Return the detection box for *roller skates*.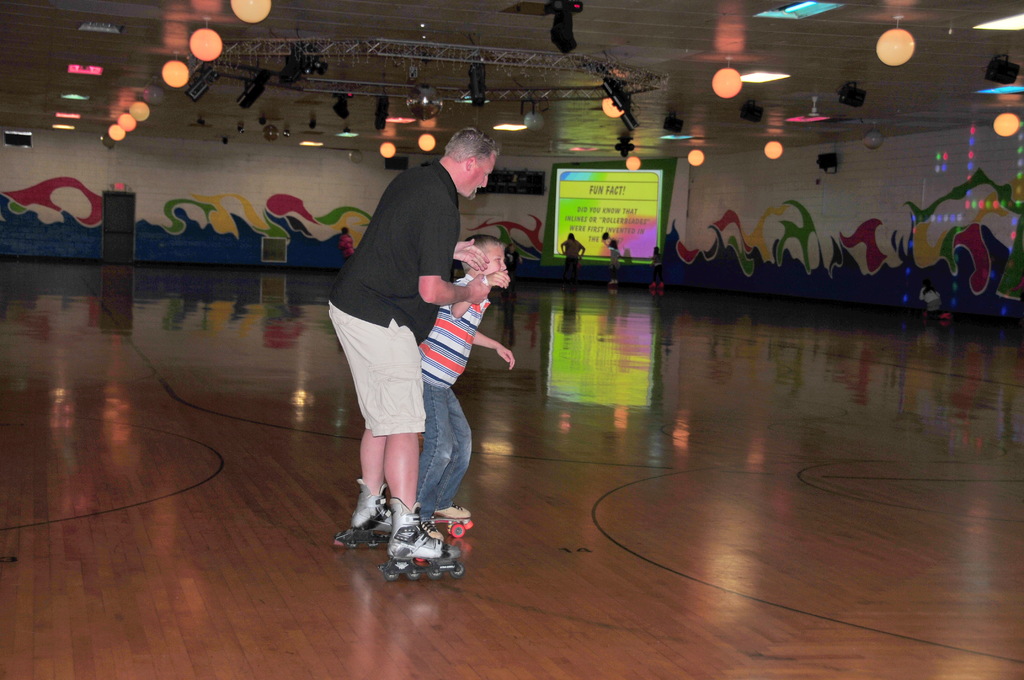
(left=938, top=311, right=955, bottom=318).
